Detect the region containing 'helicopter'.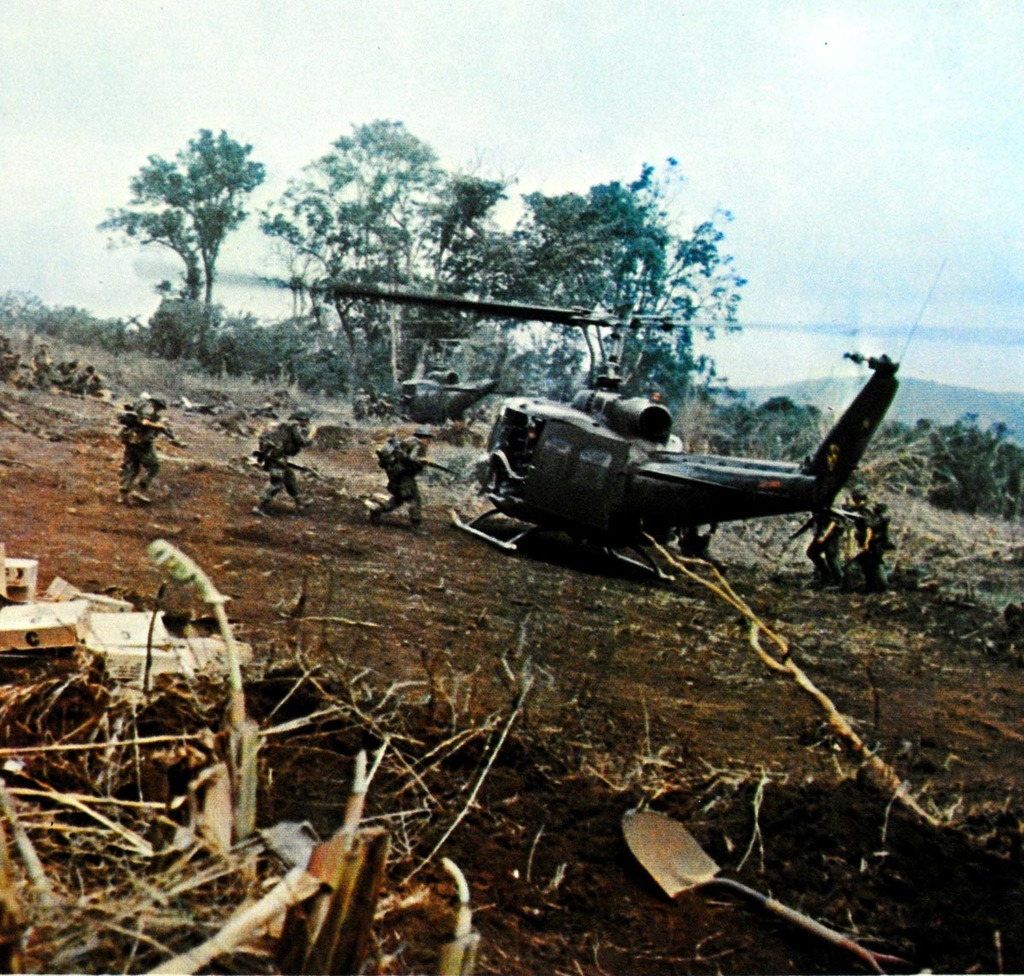
crop(369, 329, 556, 432).
